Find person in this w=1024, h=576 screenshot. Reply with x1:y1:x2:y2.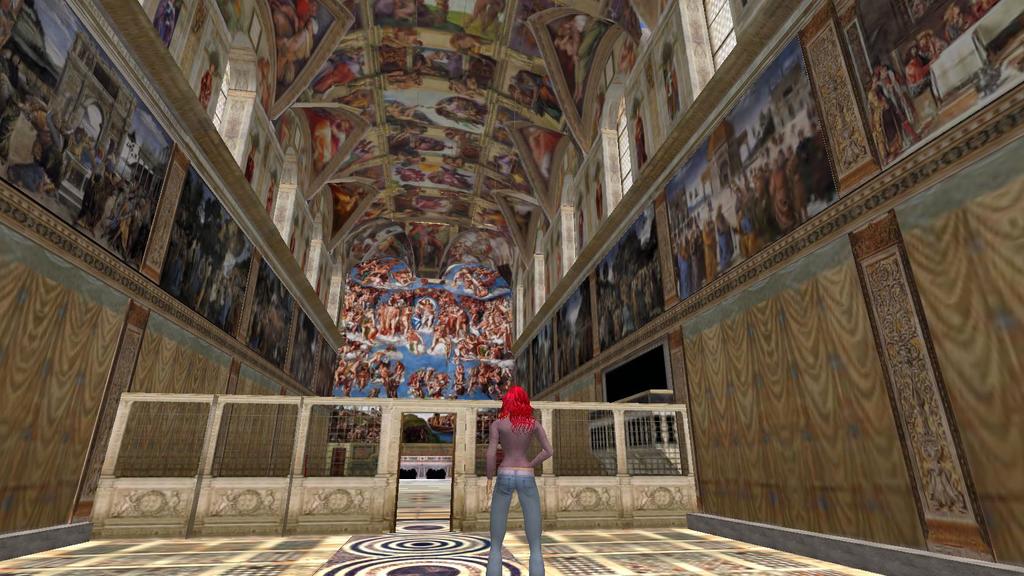
483:383:554:575.
